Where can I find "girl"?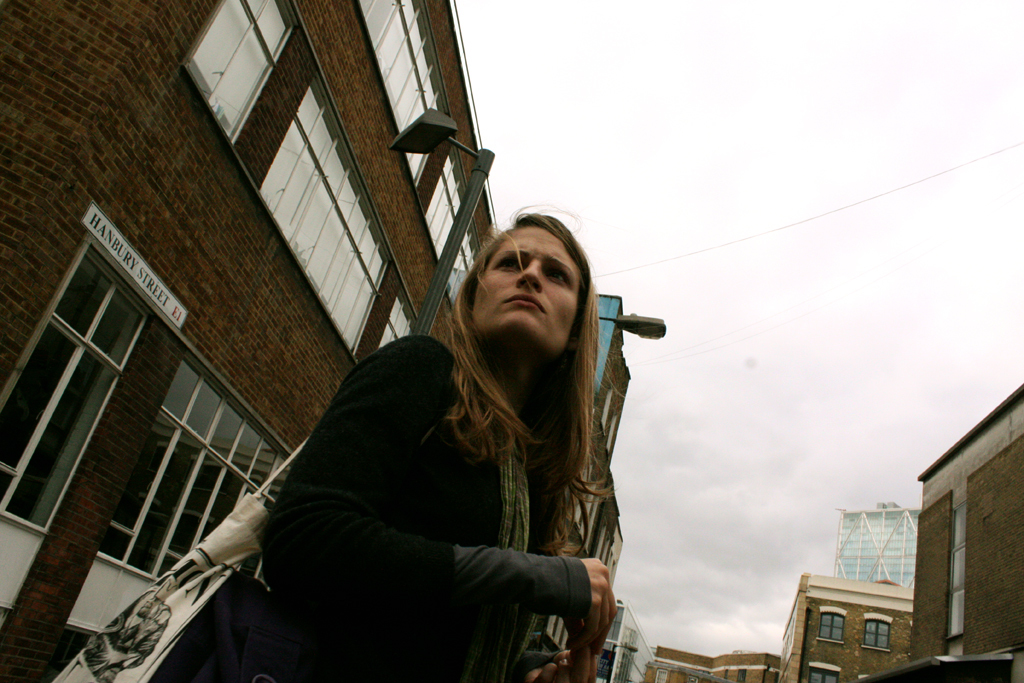
You can find it at select_region(124, 220, 608, 682).
